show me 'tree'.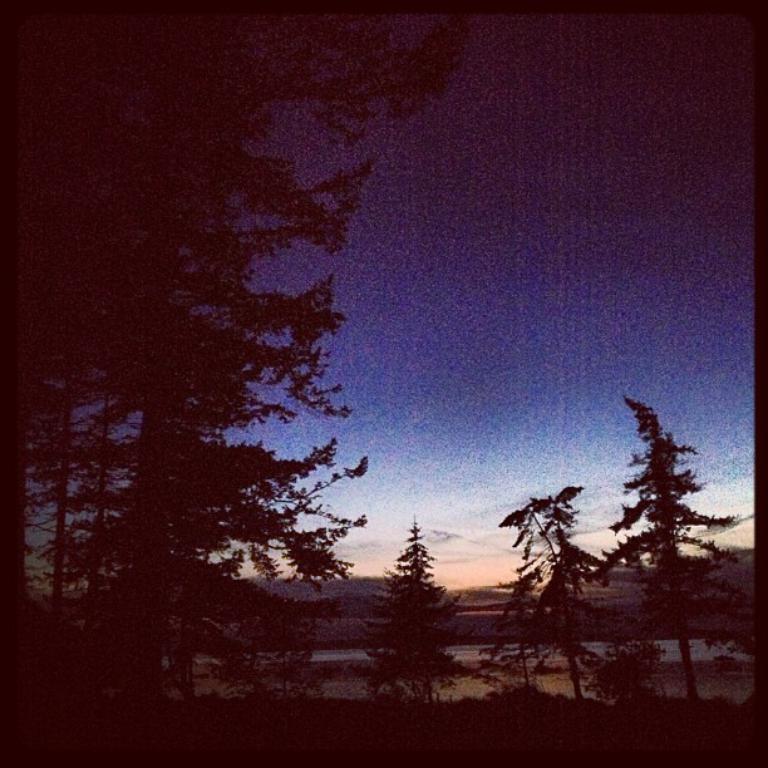
'tree' is here: BBox(619, 364, 732, 635).
